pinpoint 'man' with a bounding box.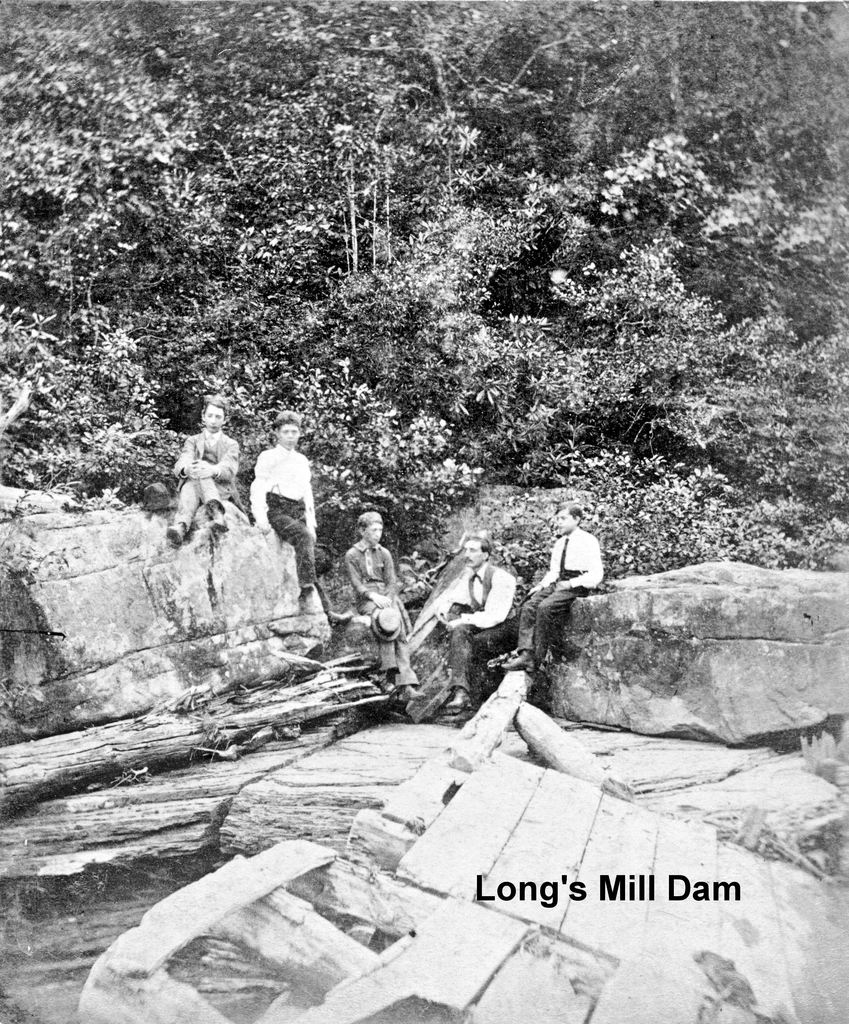
(x1=427, y1=531, x2=520, y2=720).
